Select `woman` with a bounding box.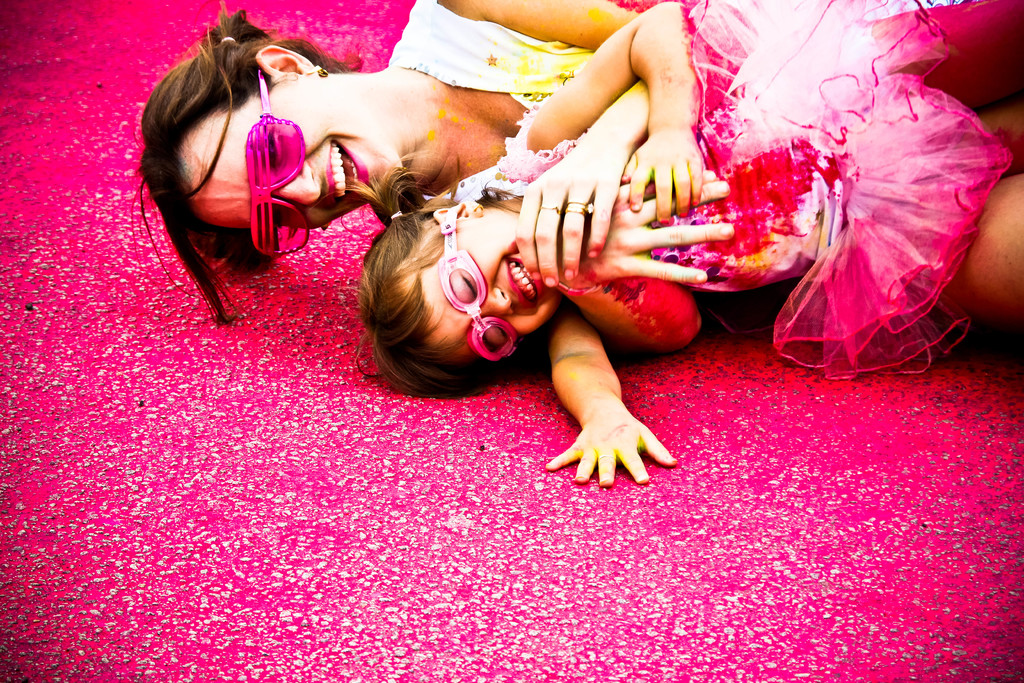
x1=134, y1=0, x2=1023, y2=322.
